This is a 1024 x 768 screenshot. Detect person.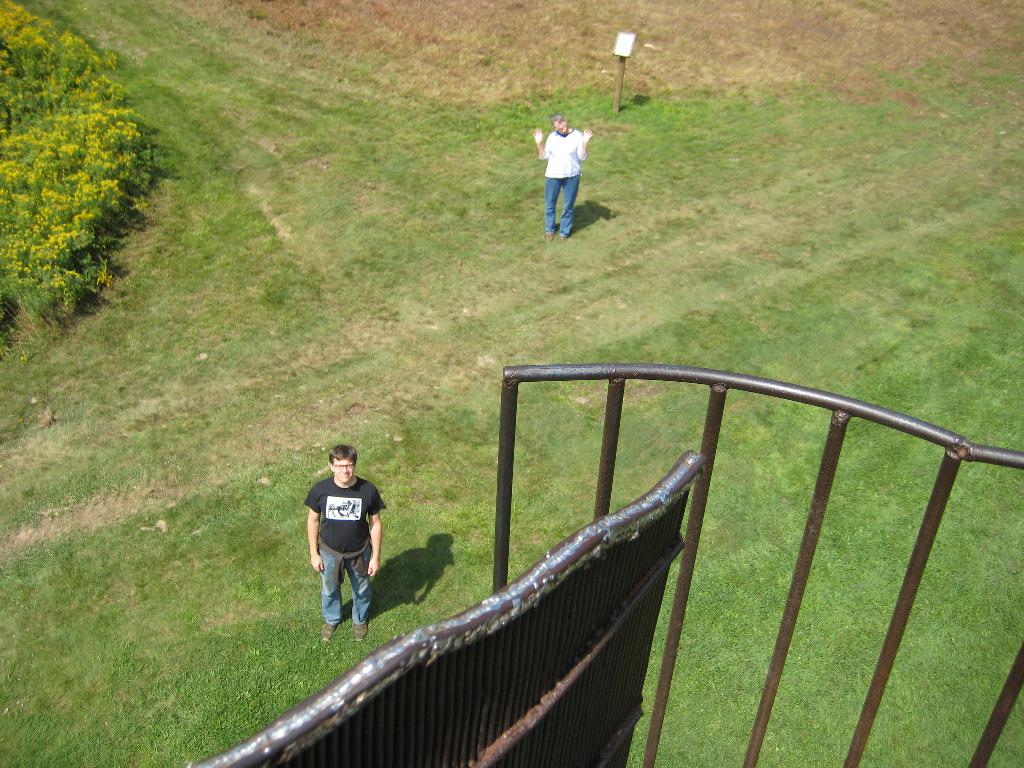
[530,119,592,242].
